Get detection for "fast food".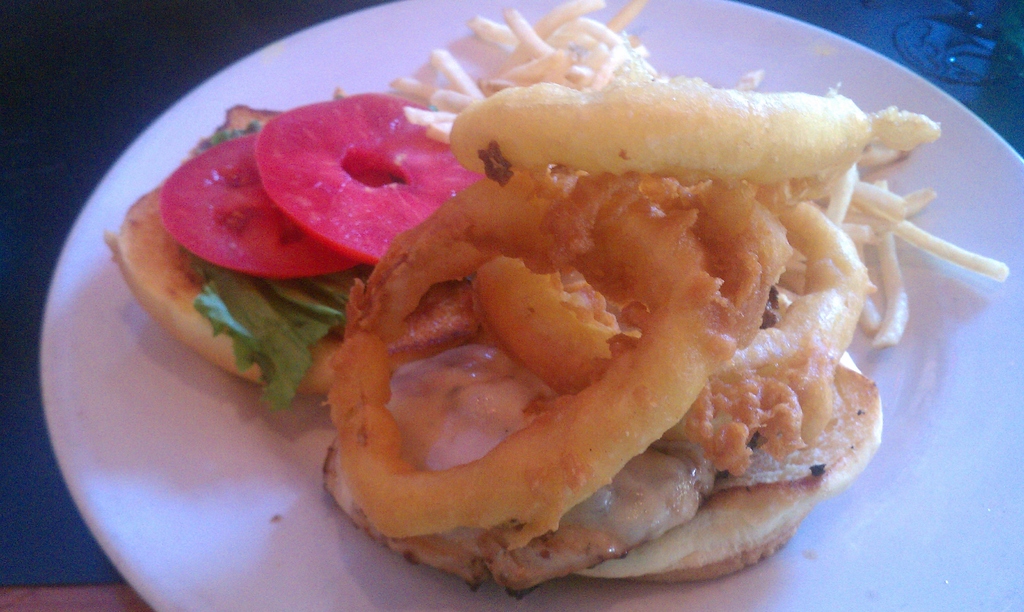
Detection: {"left": 99, "top": 0, "right": 1012, "bottom": 602}.
